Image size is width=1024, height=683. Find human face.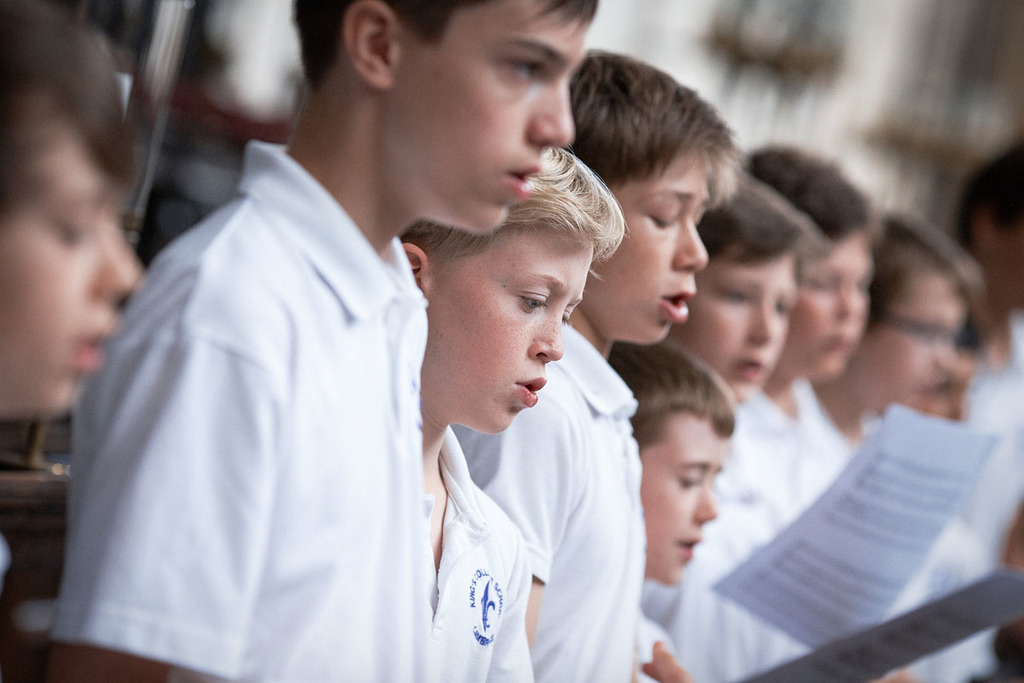
l=799, t=224, r=869, b=373.
